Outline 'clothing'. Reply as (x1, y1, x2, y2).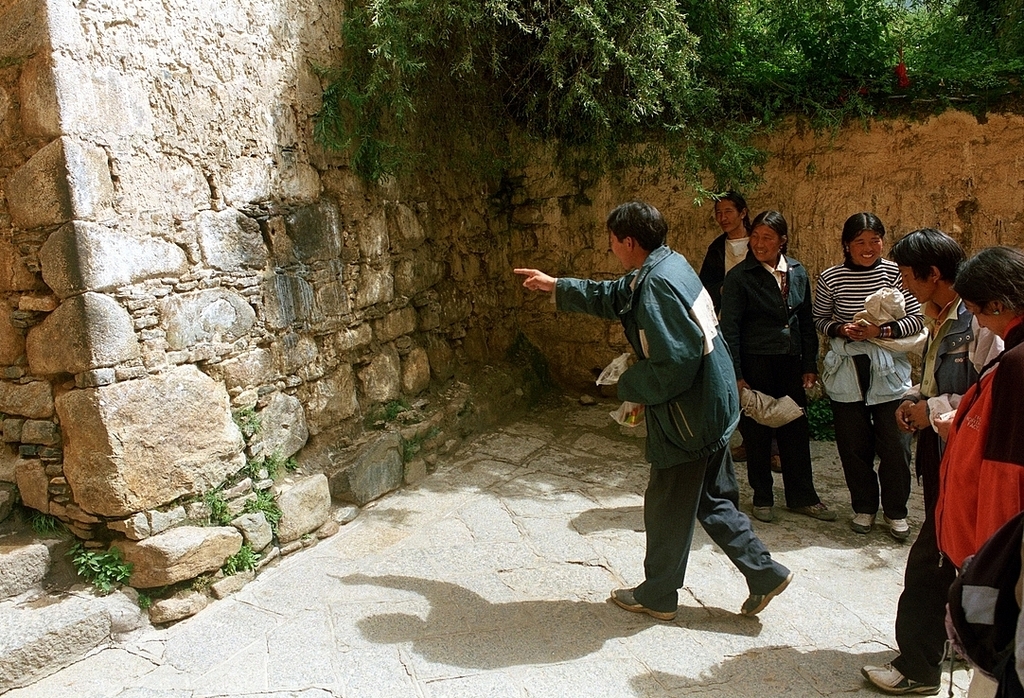
(717, 253, 835, 515).
